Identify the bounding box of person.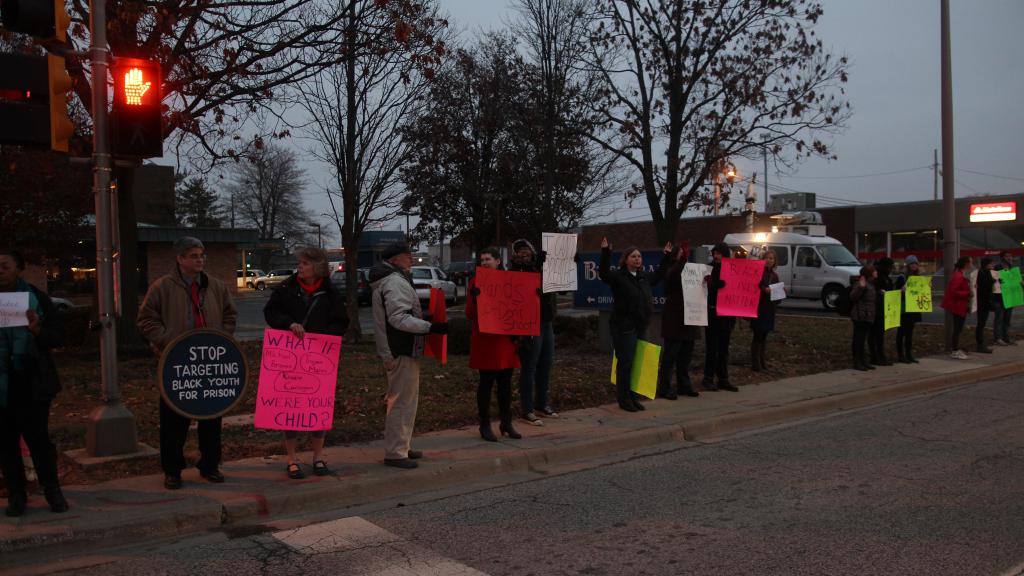
Rect(968, 256, 998, 355).
